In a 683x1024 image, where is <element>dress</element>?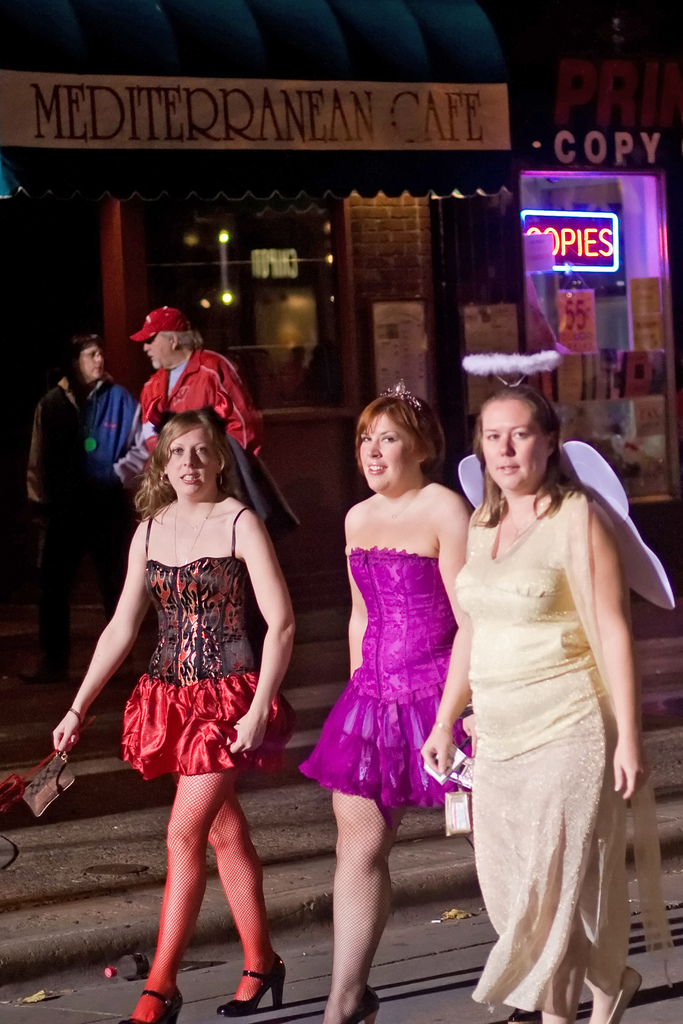
[110, 505, 300, 778].
